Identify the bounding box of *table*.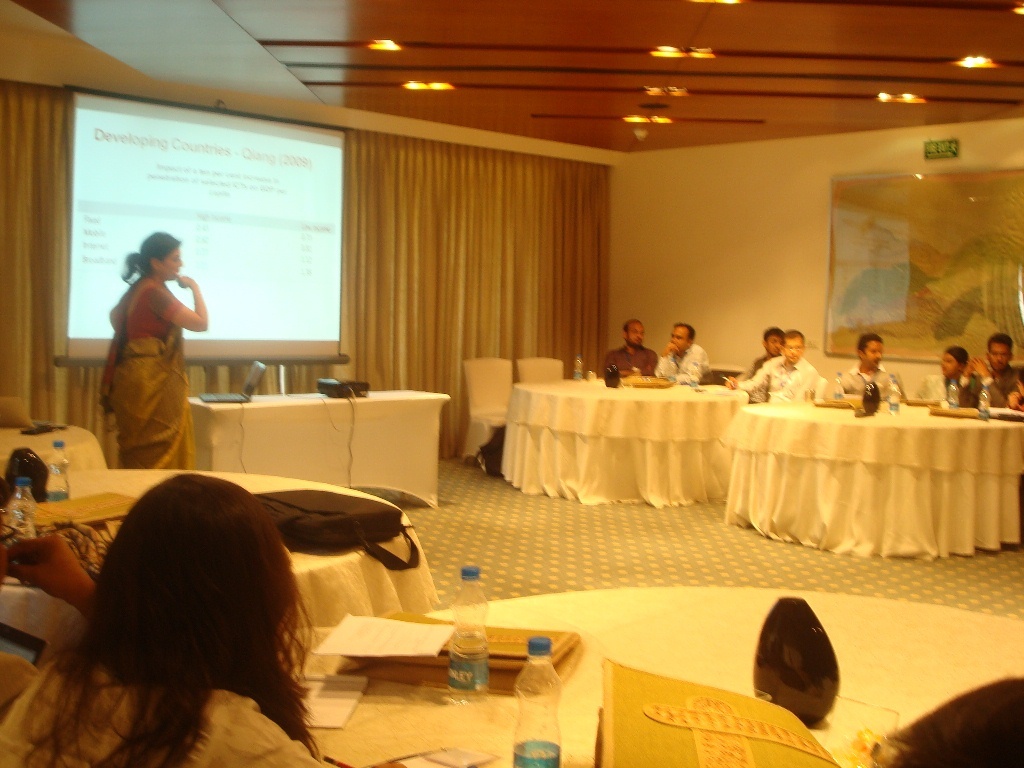
<bbox>343, 616, 1023, 767</bbox>.
